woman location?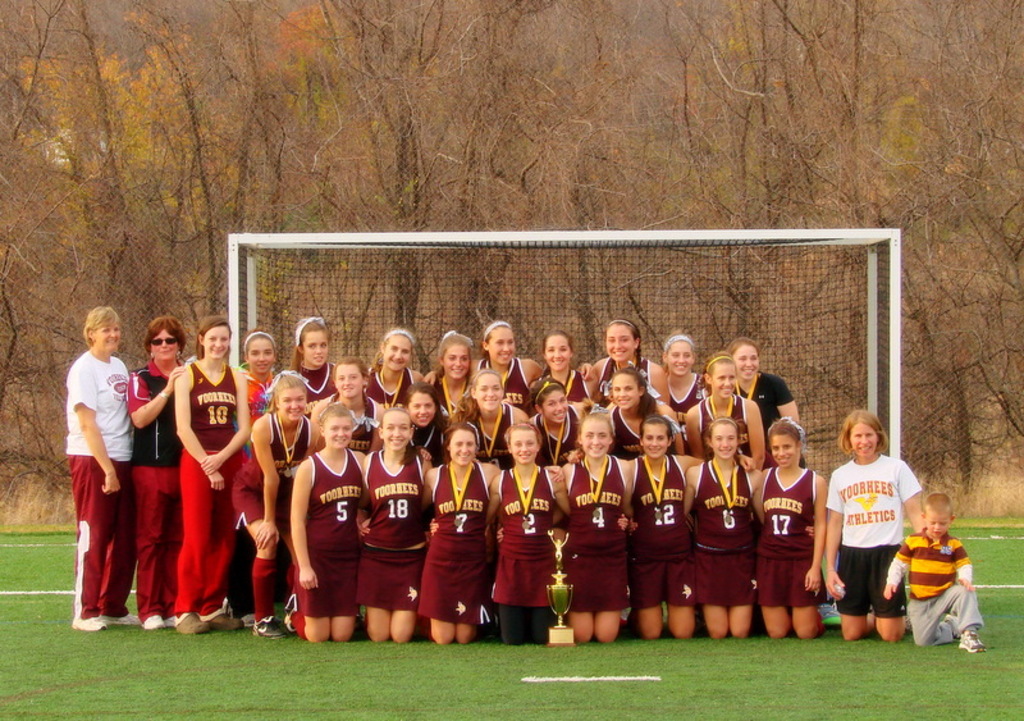
[128,315,184,629]
